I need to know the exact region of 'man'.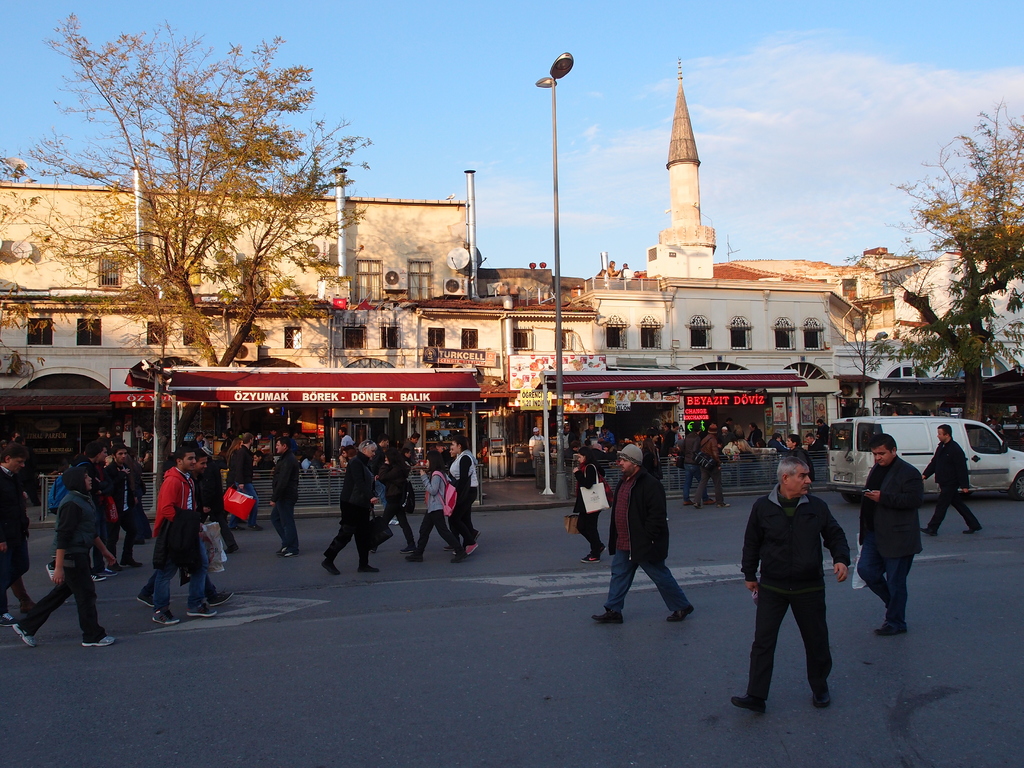
Region: (232,433,263,528).
